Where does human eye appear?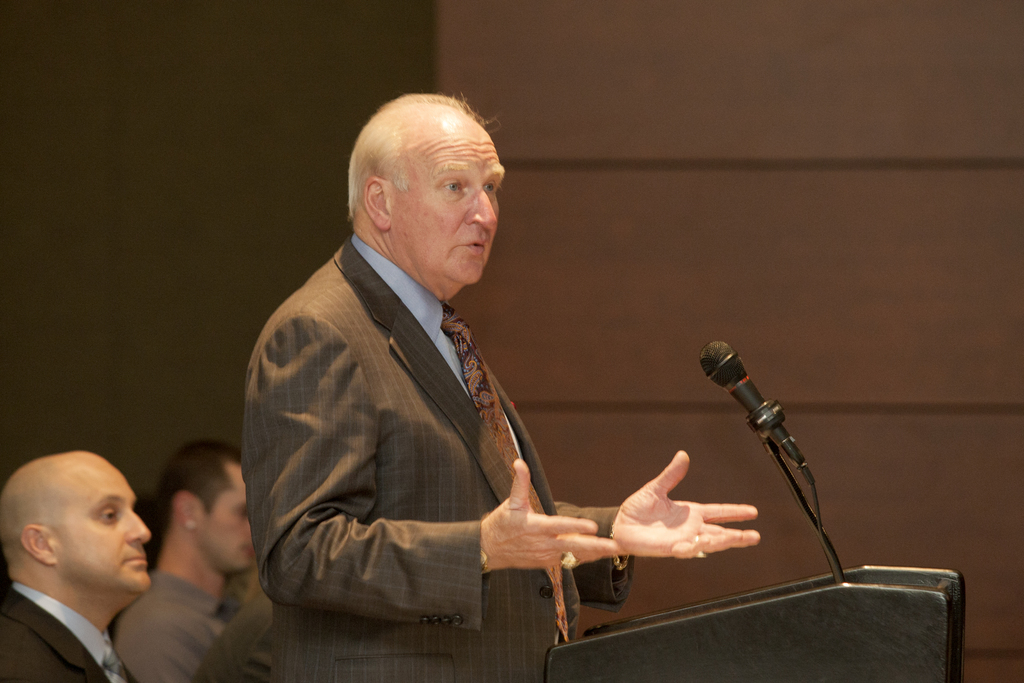
Appears at [480, 181, 496, 195].
